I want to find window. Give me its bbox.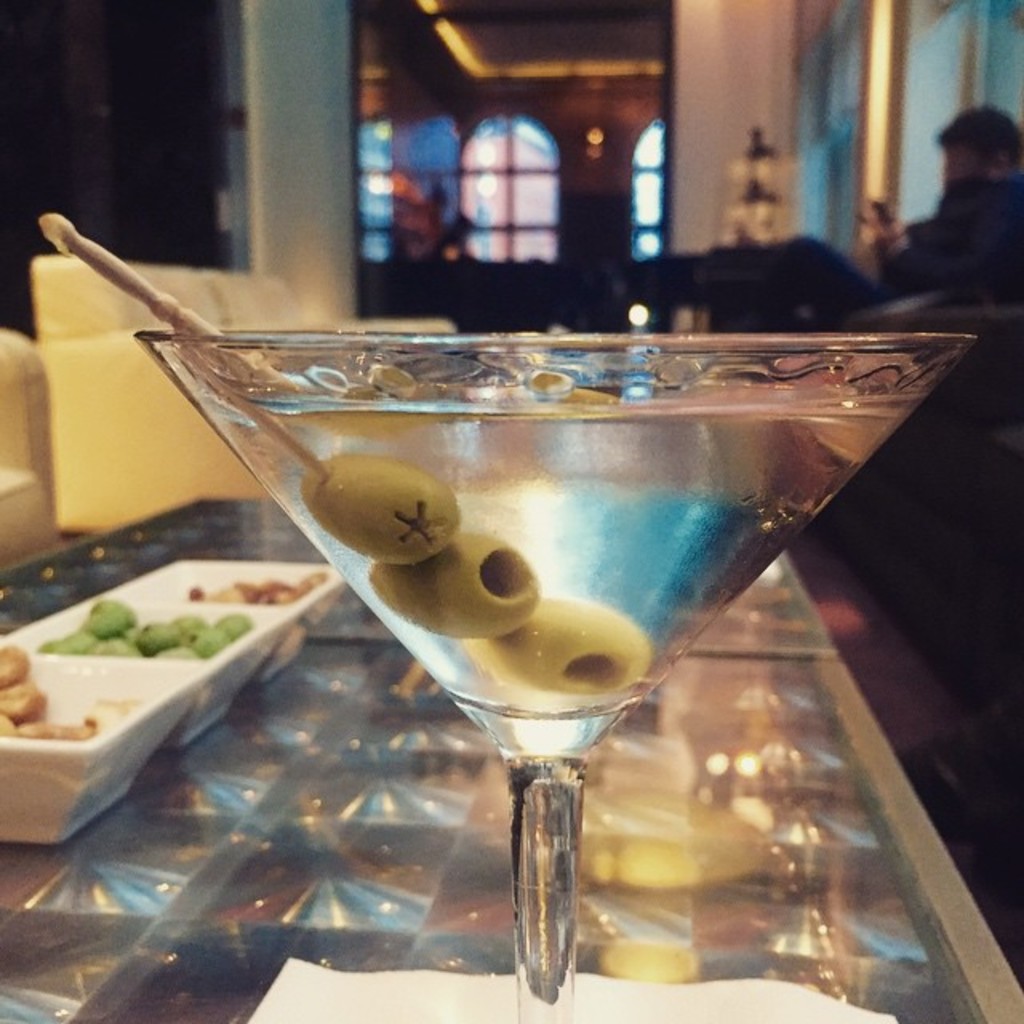
select_region(354, 117, 448, 254).
